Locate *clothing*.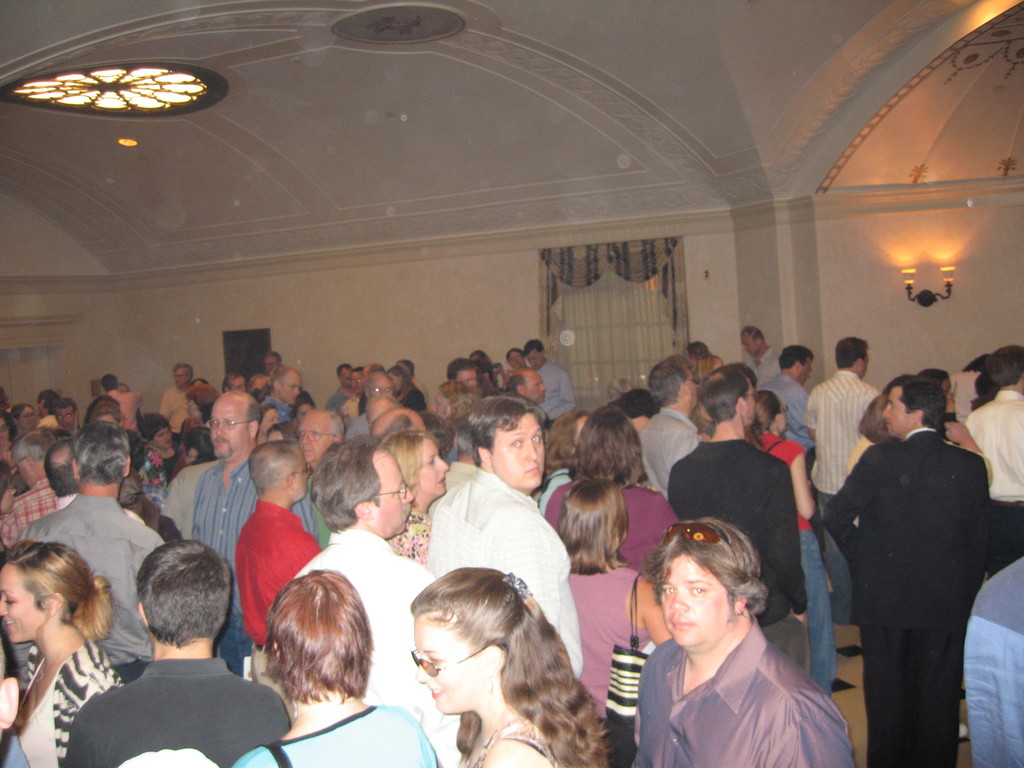
Bounding box: bbox=[28, 491, 168, 658].
